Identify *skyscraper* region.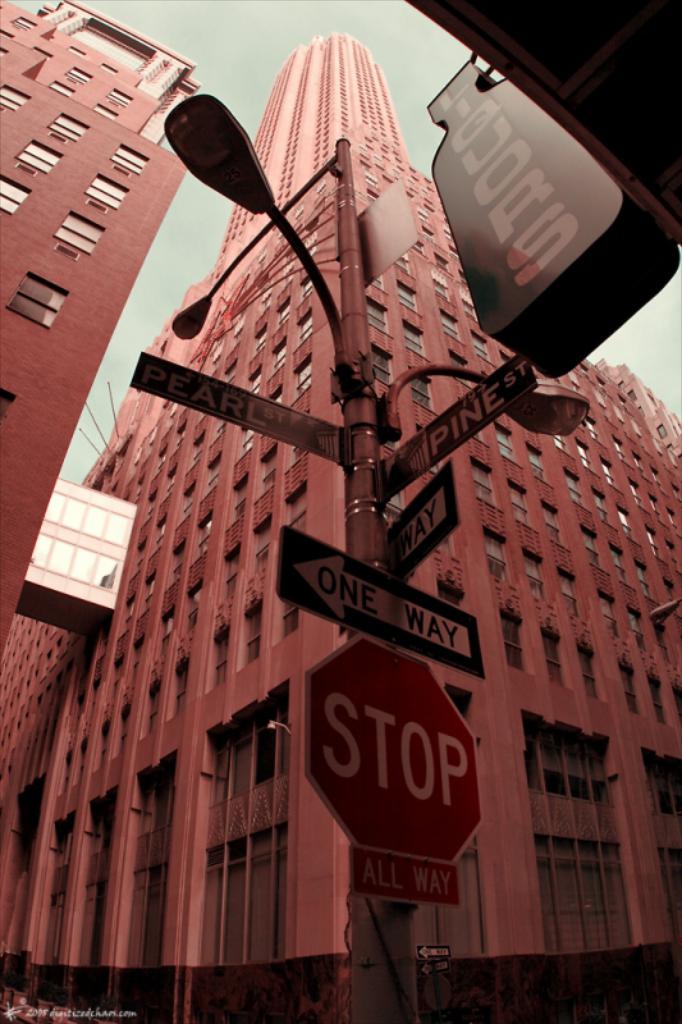
Region: left=5, top=12, right=206, bottom=607.
